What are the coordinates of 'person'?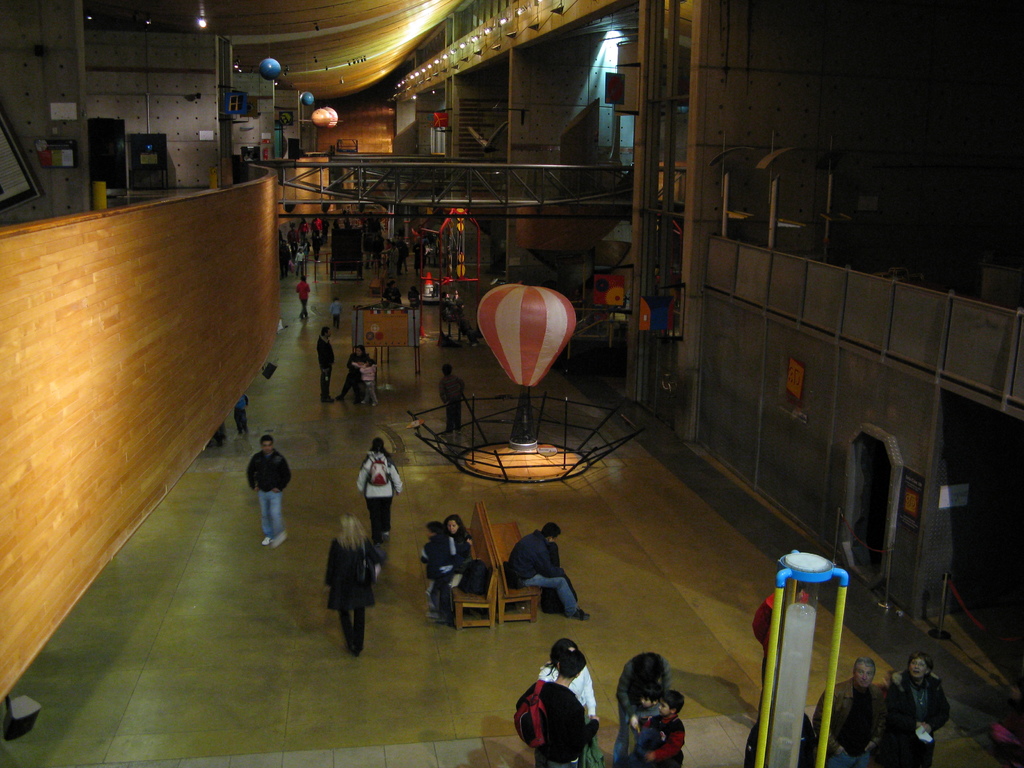
(x1=355, y1=438, x2=401, y2=541).
